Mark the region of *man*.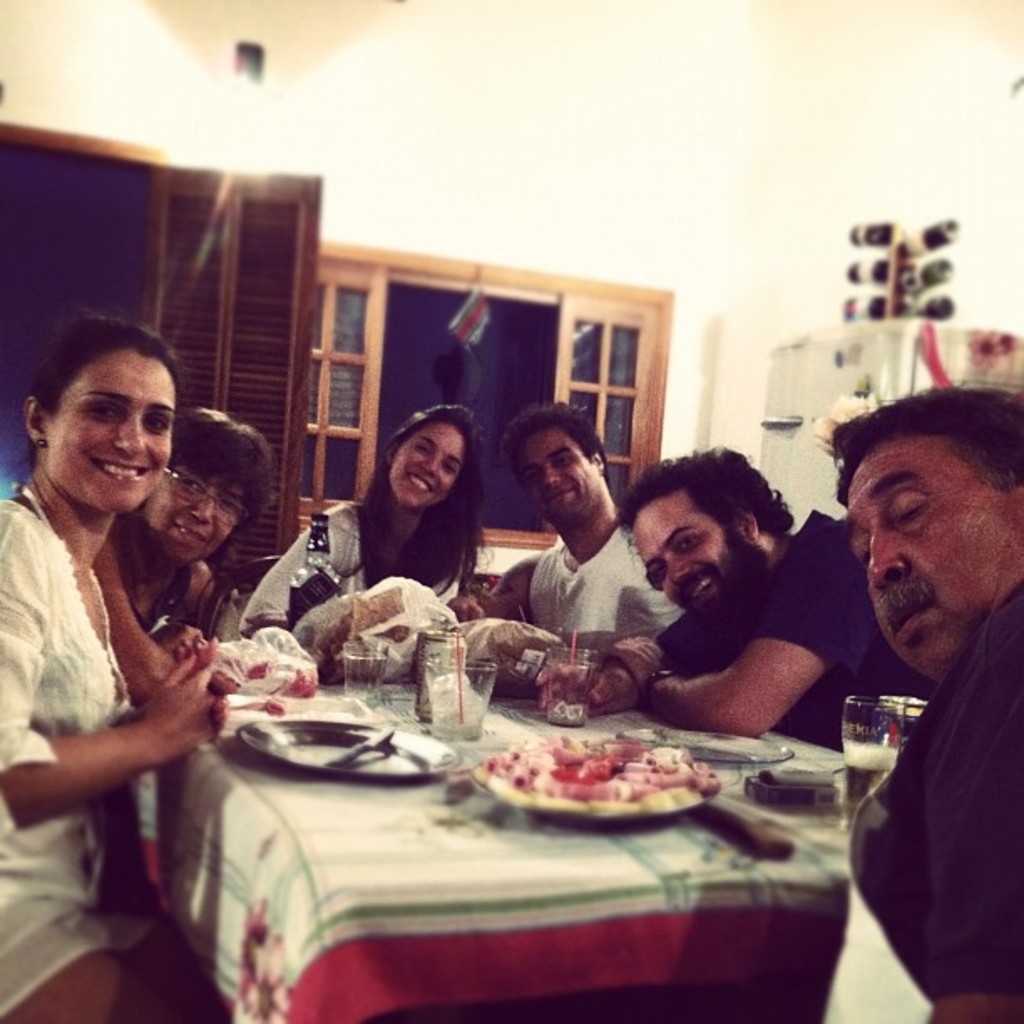
Region: detection(574, 453, 888, 745).
